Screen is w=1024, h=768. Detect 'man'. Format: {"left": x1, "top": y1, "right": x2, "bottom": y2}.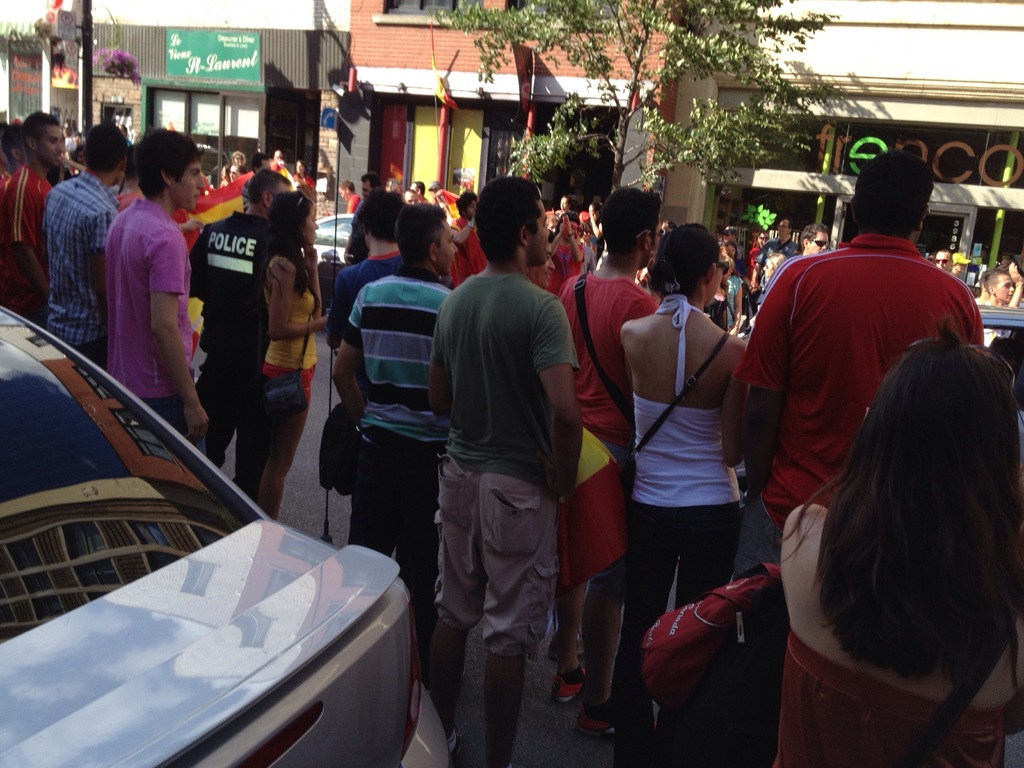
{"left": 716, "top": 229, "right": 748, "bottom": 257}.
